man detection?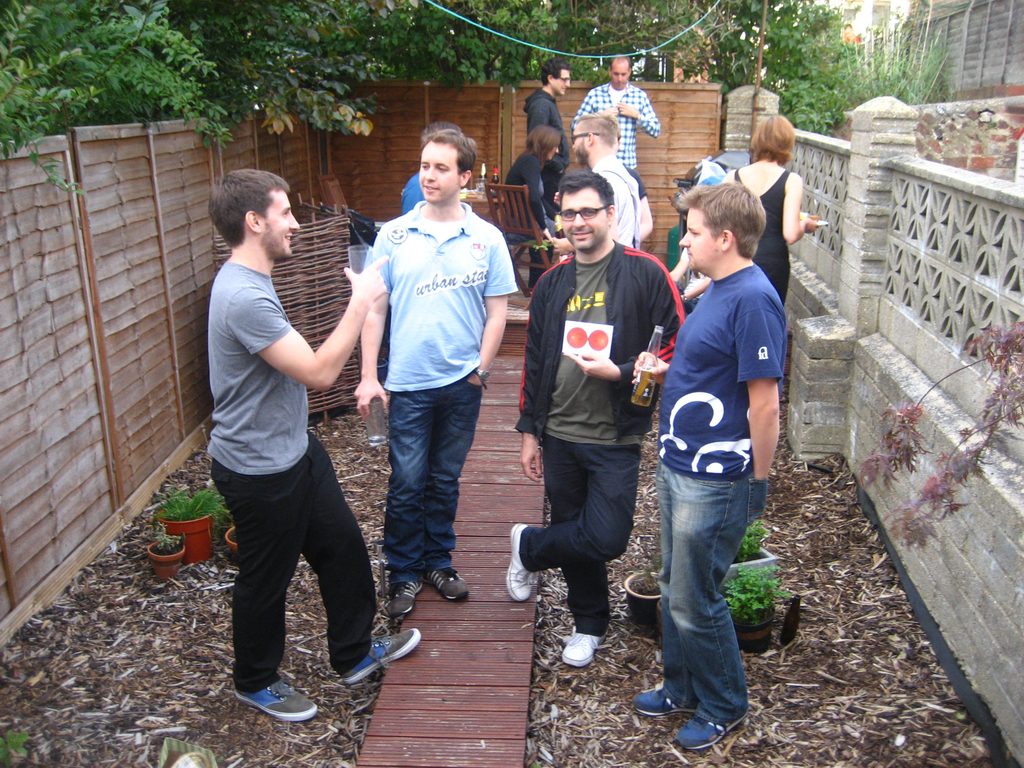
565:115:644:250
